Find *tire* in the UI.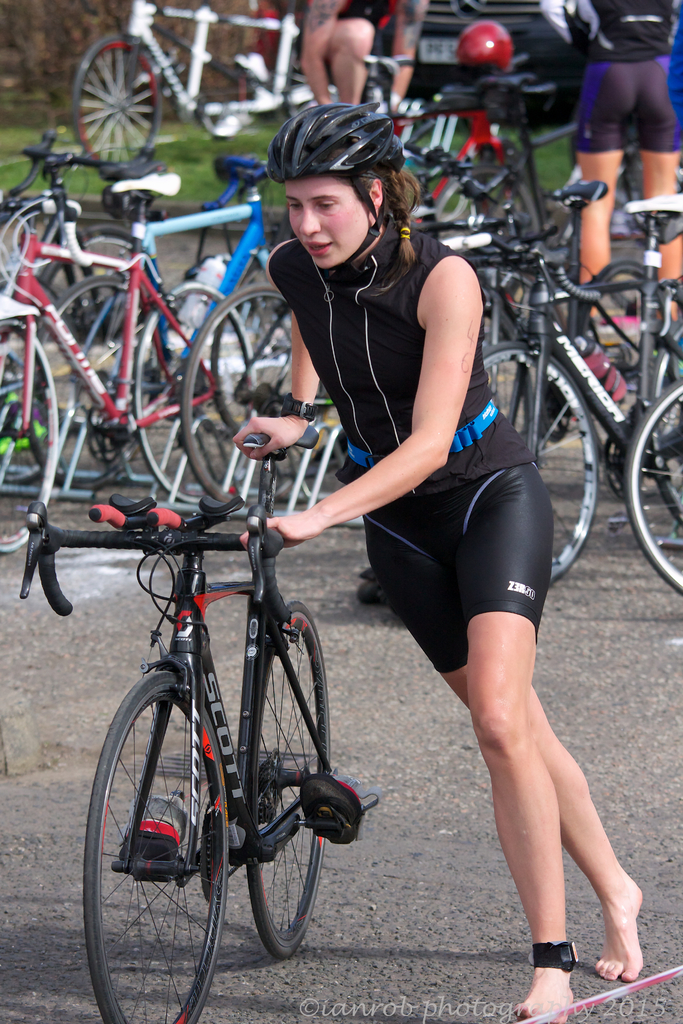
UI element at l=92, t=697, r=240, b=1015.
